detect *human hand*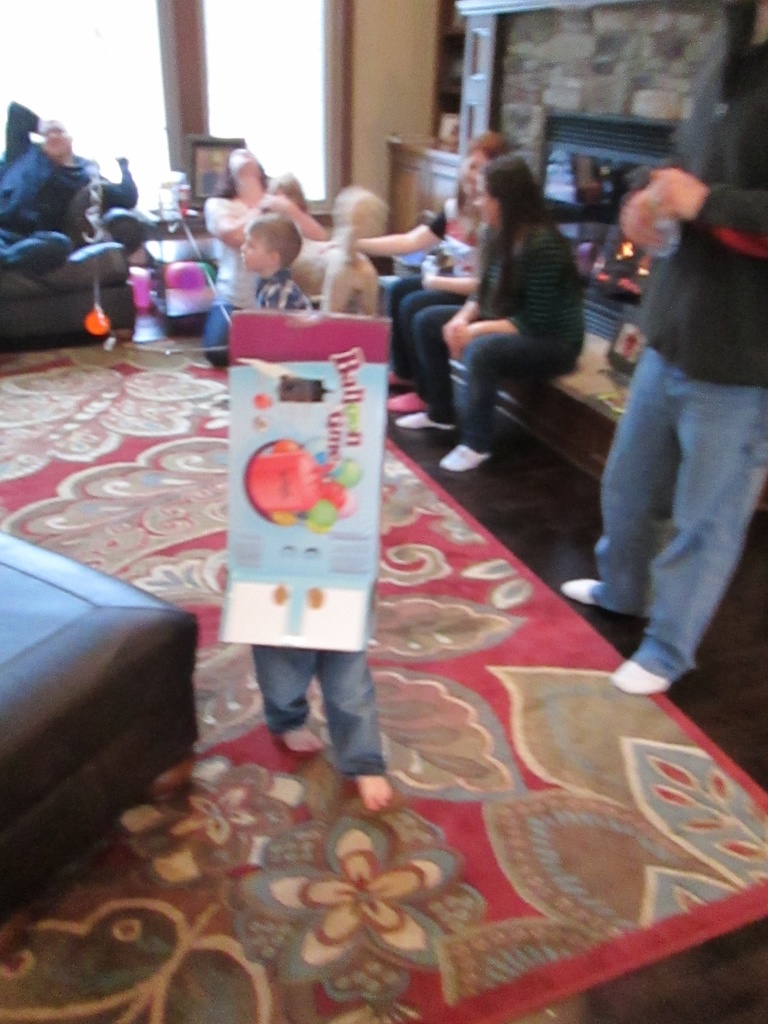
bbox=[257, 183, 303, 216]
